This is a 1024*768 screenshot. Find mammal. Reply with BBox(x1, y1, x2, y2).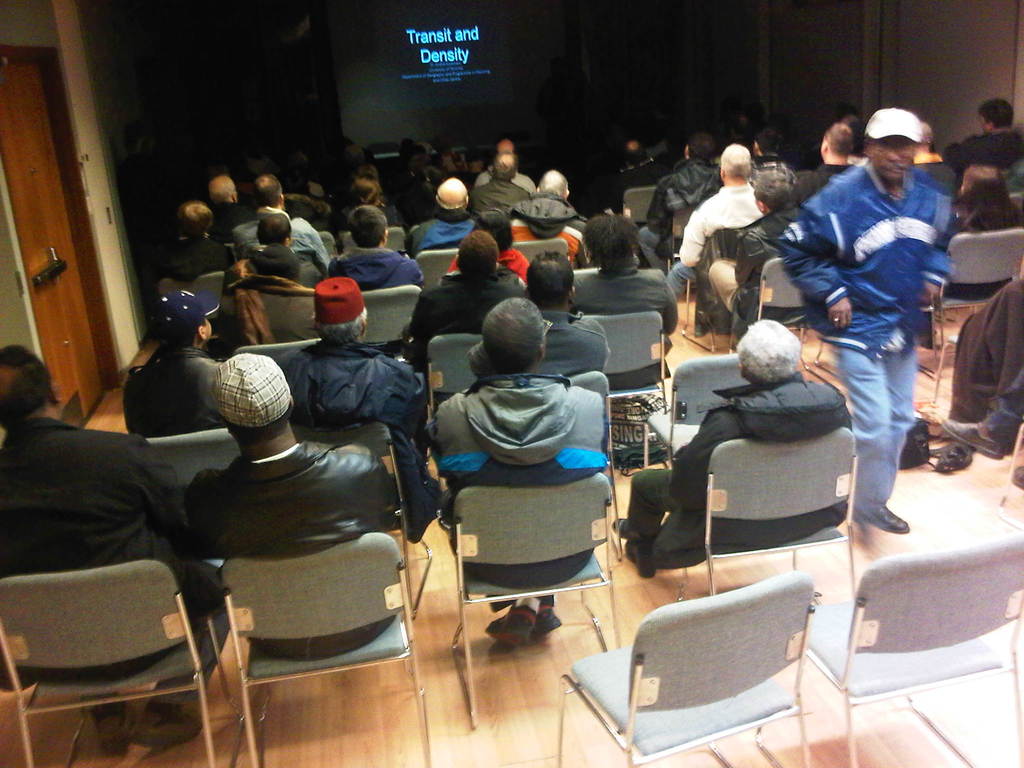
BBox(955, 98, 1023, 172).
